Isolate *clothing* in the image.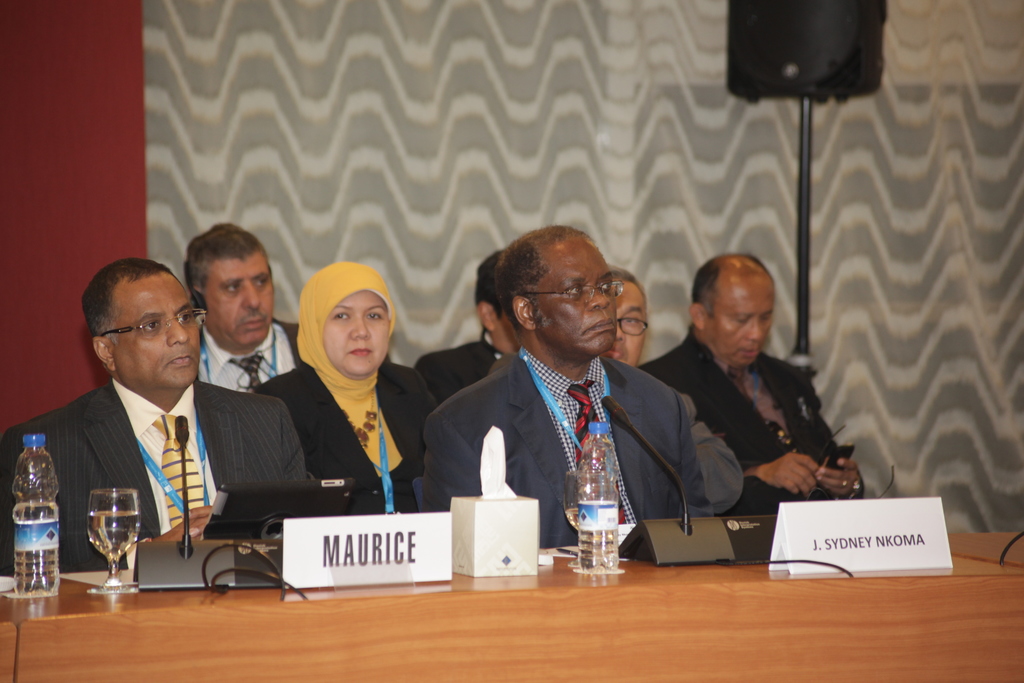
Isolated region: [left=193, top=314, right=301, bottom=403].
